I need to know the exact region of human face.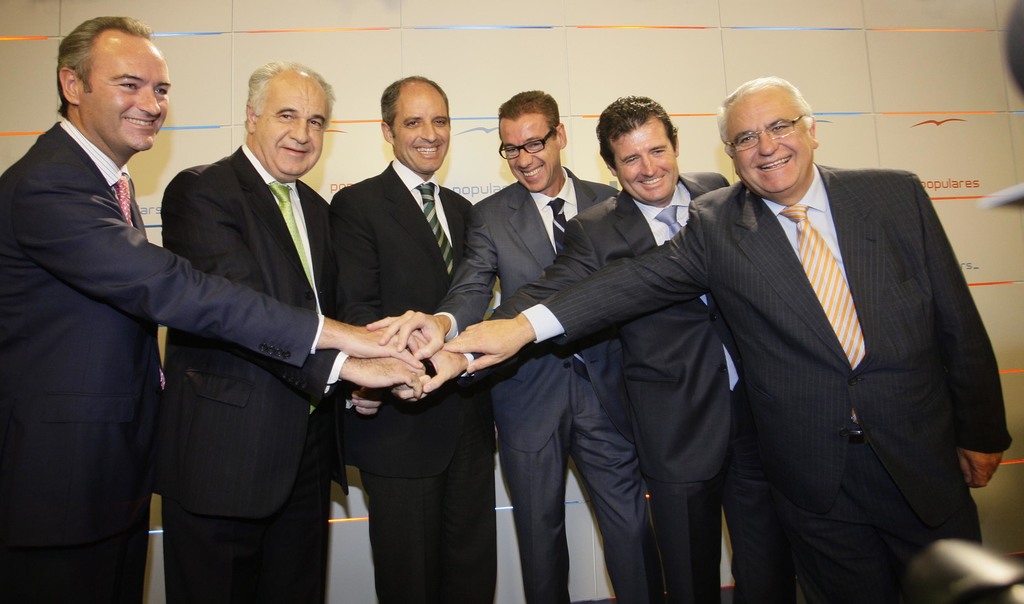
Region: x1=394 y1=86 x2=451 y2=175.
